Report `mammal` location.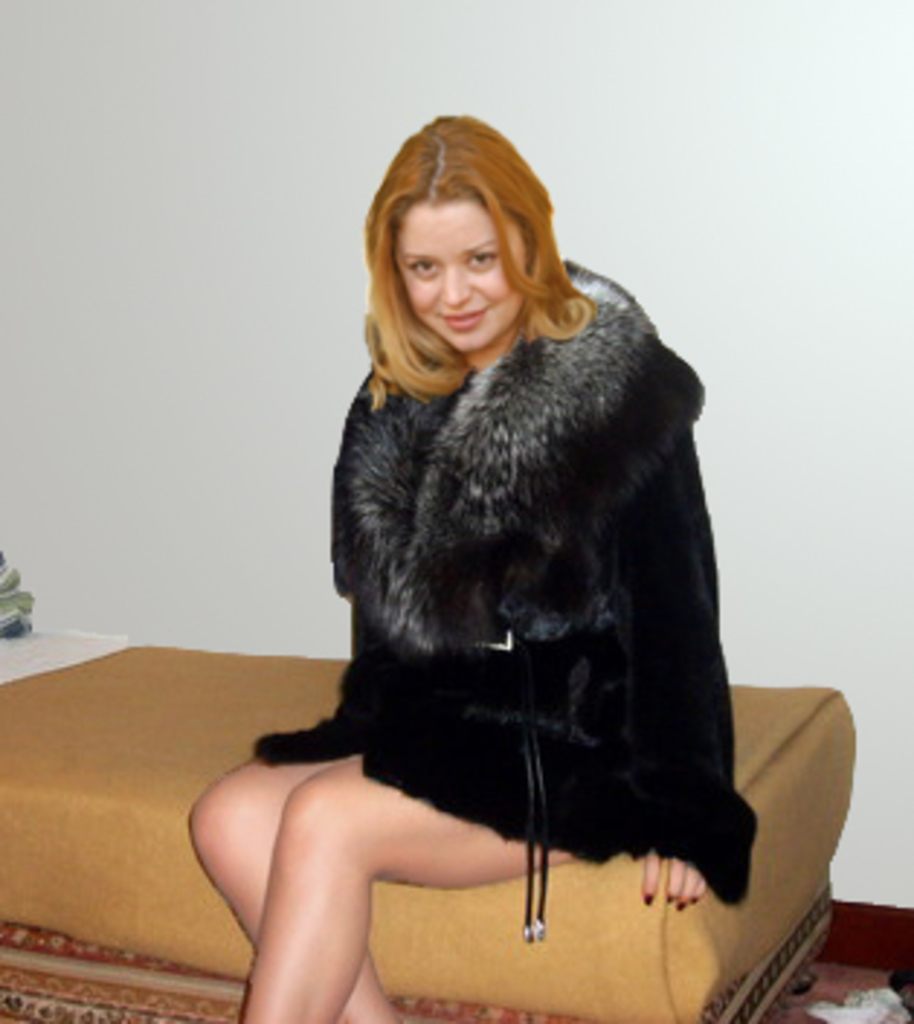
Report: {"x1": 235, "y1": 107, "x2": 757, "y2": 925}.
